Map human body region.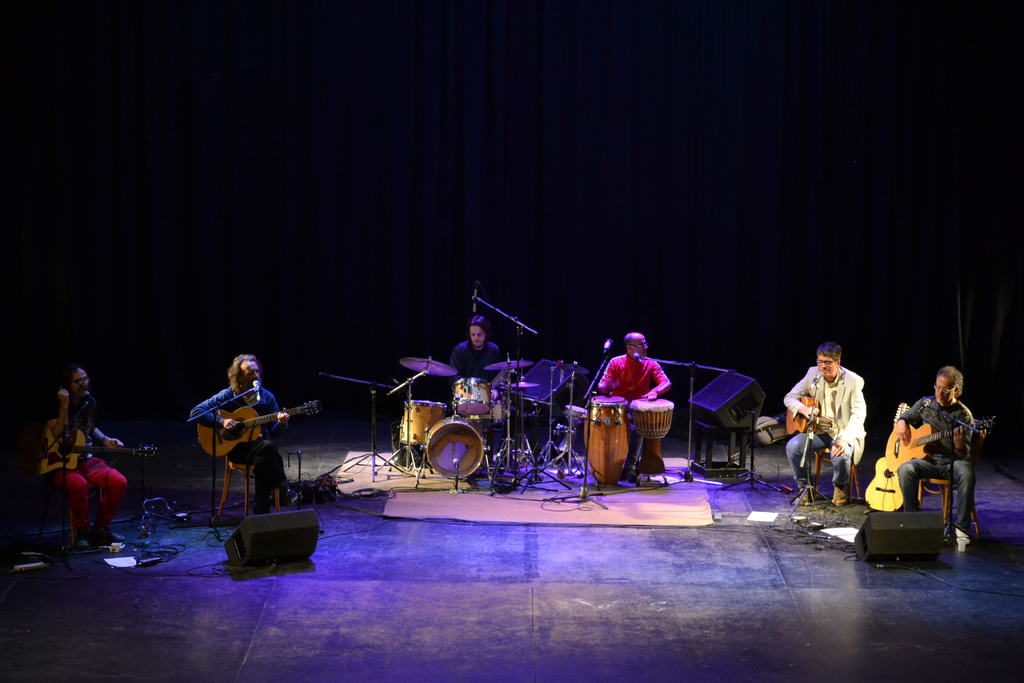
Mapped to box(794, 351, 885, 541).
